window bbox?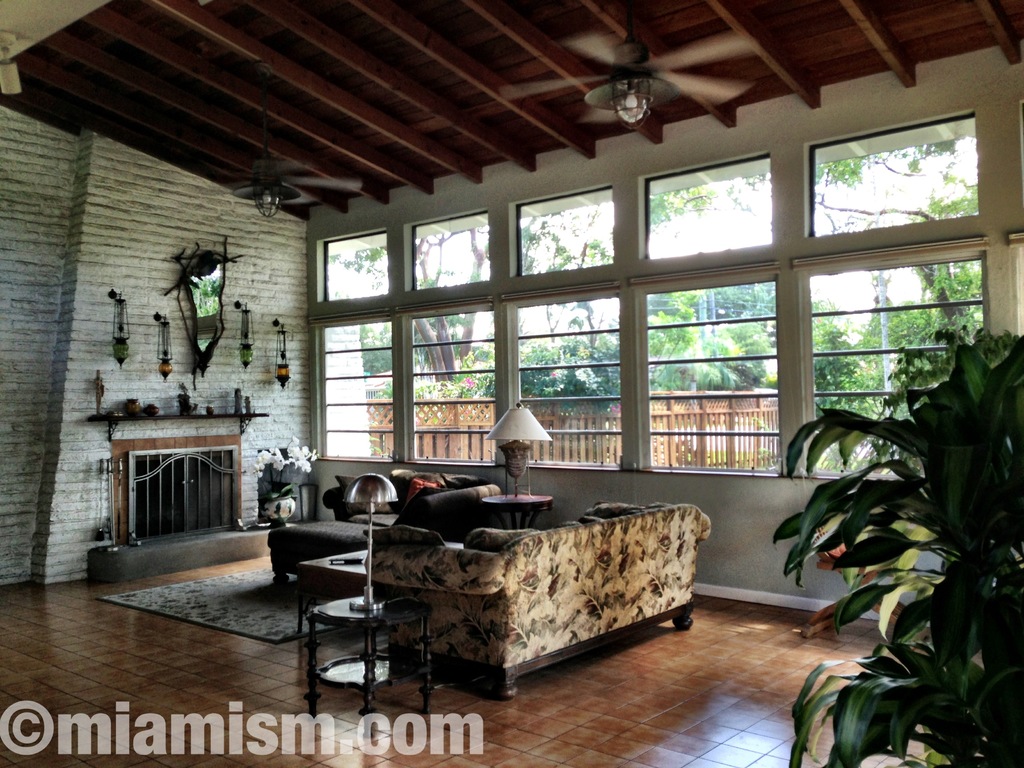
809 248 1002 483
